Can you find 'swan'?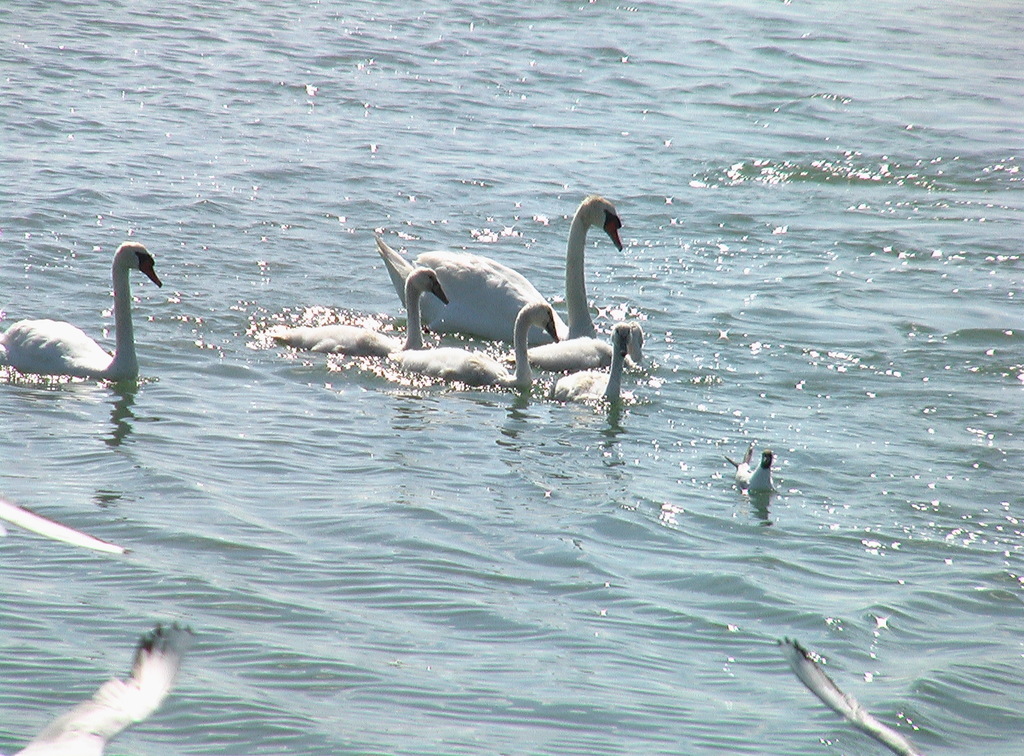
Yes, bounding box: {"x1": 774, "y1": 632, "x2": 924, "y2": 755}.
